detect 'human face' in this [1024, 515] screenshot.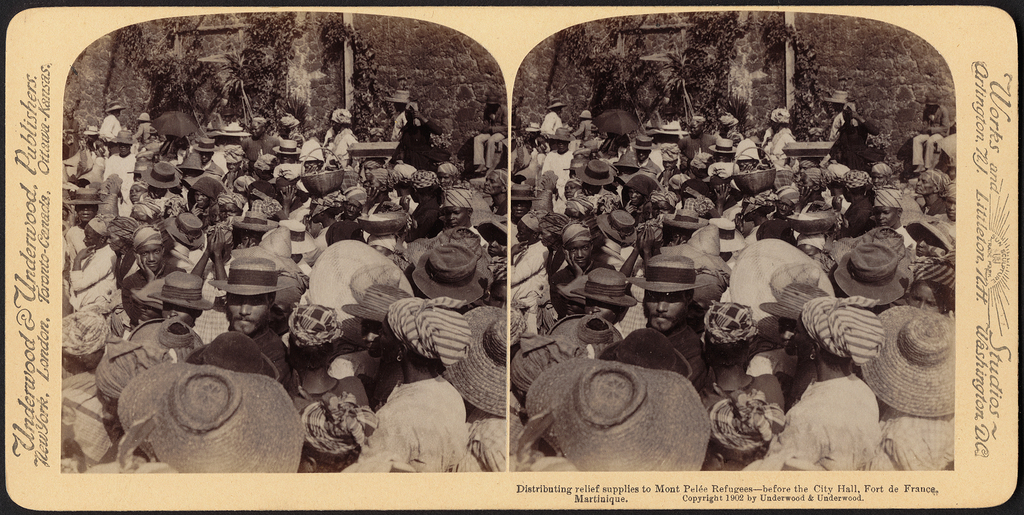
Detection: <box>776,200,792,215</box>.
